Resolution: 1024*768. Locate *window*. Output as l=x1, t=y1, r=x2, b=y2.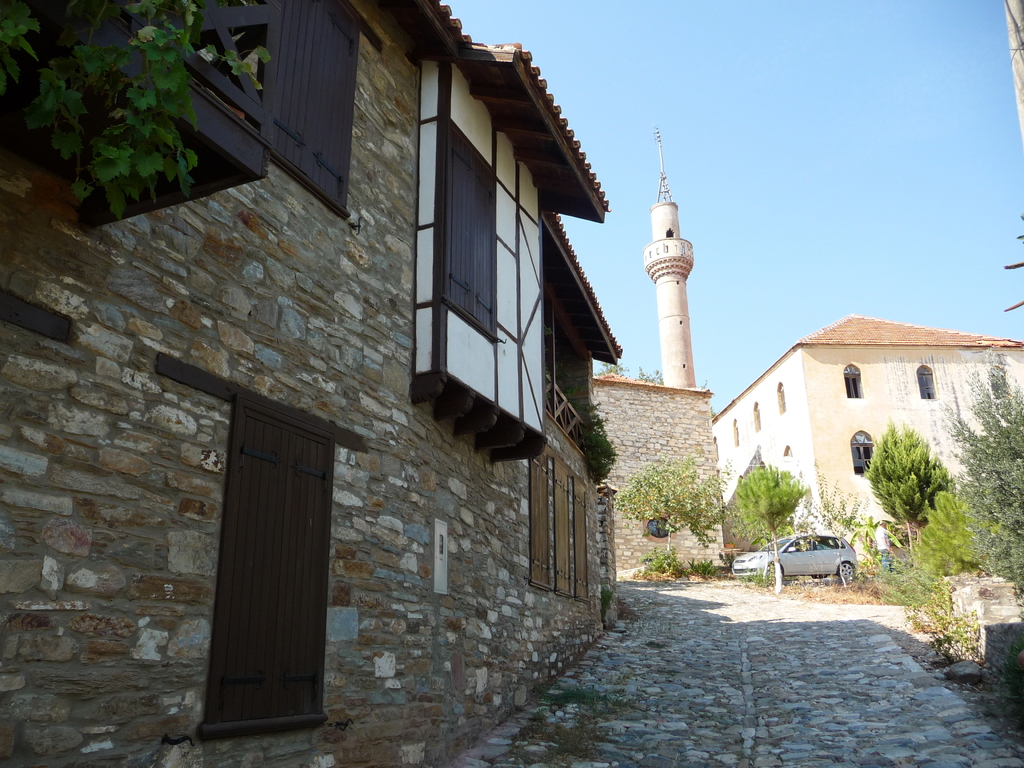
l=846, t=365, r=863, b=401.
